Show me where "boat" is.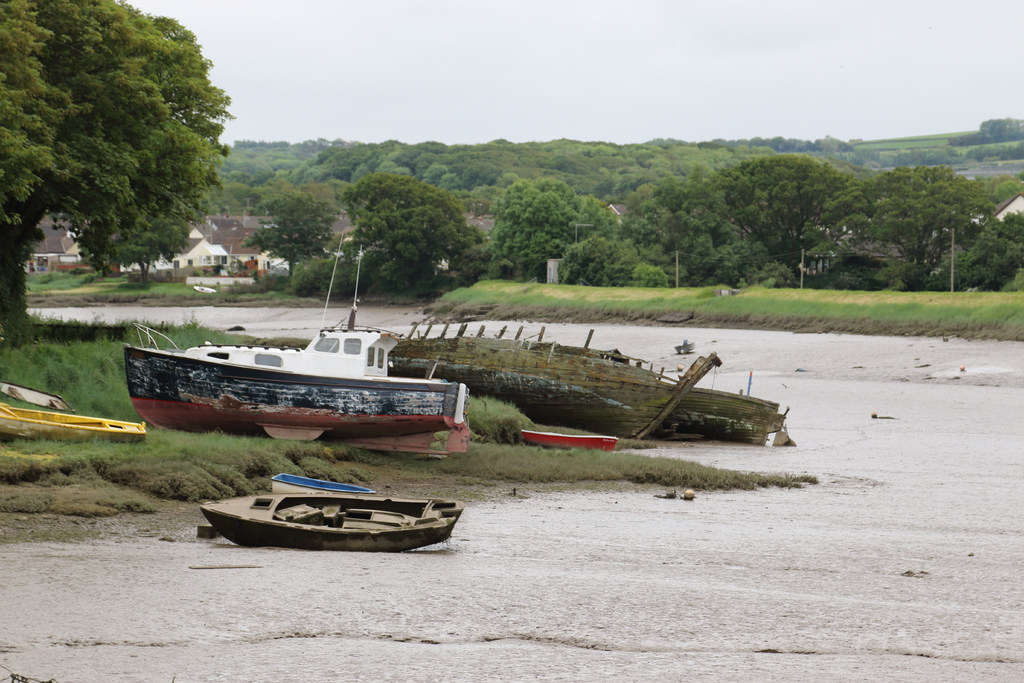
"boat" is at 132,232,407,375.
